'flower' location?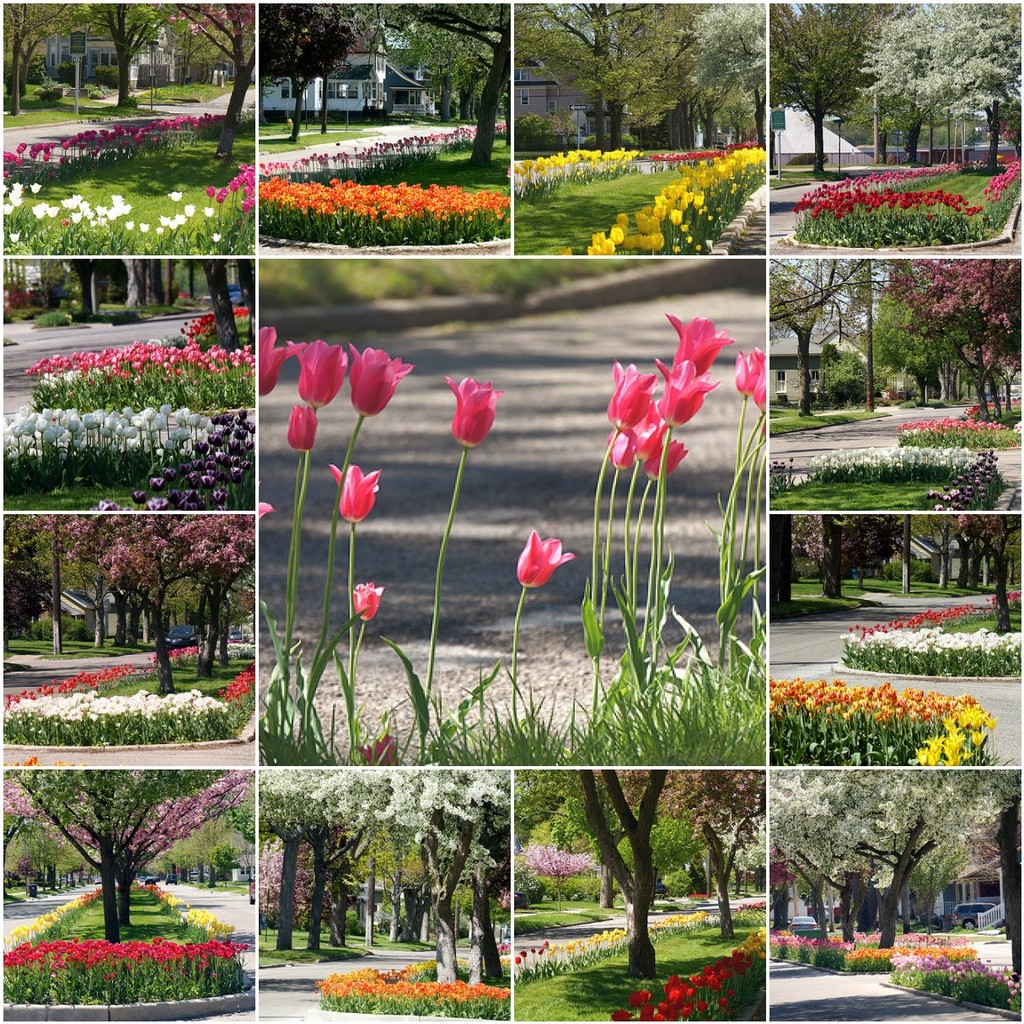
x1=258, y1=478, x2=276, y2=517
